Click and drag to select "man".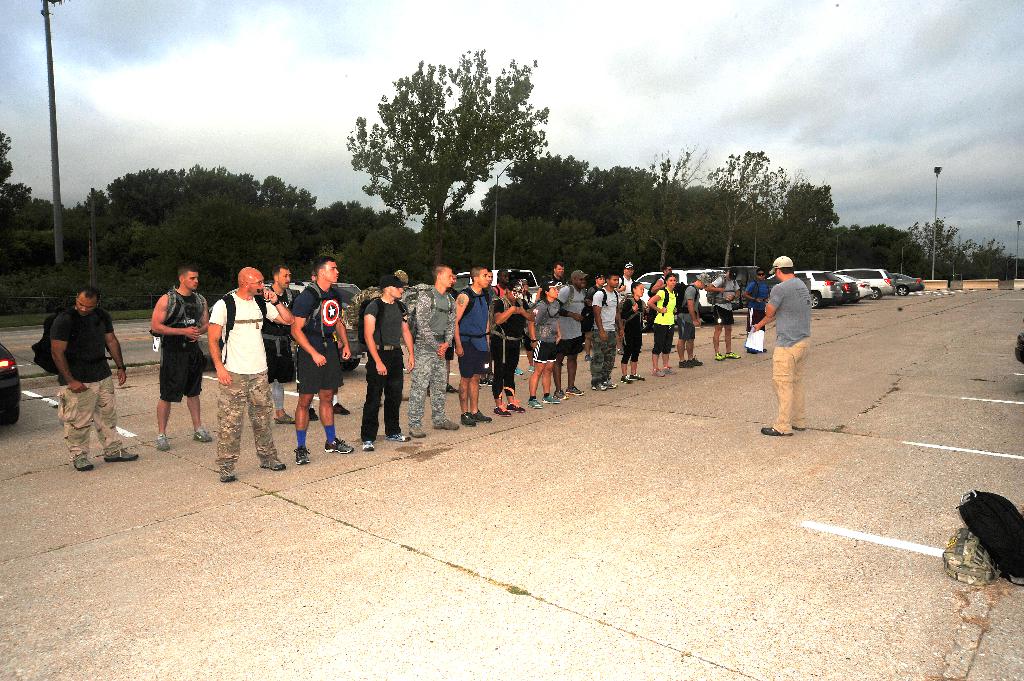
Selection: select_region(531, 267, 564, 369).
